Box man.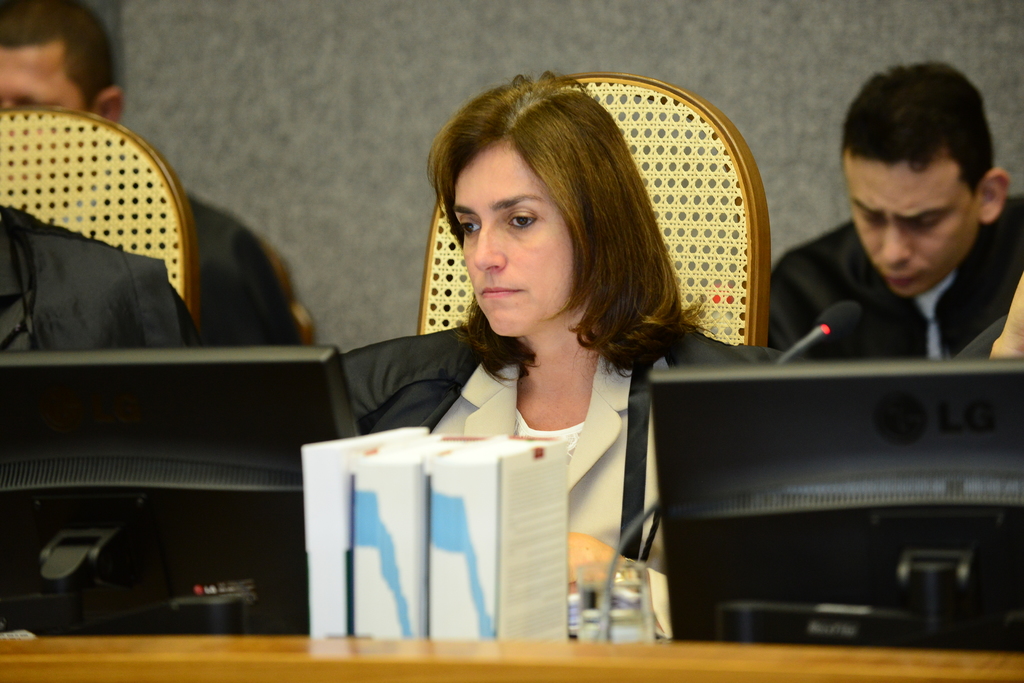
(3, 0, 307, 345).
